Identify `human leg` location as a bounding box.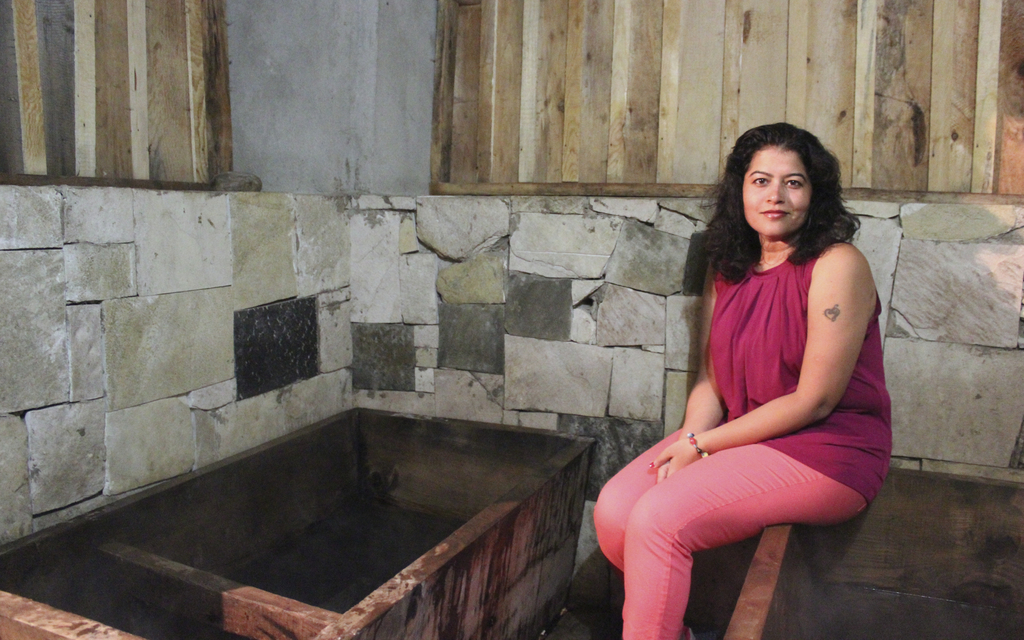
[x1=592, y1=431, x2=887, y2=639].
